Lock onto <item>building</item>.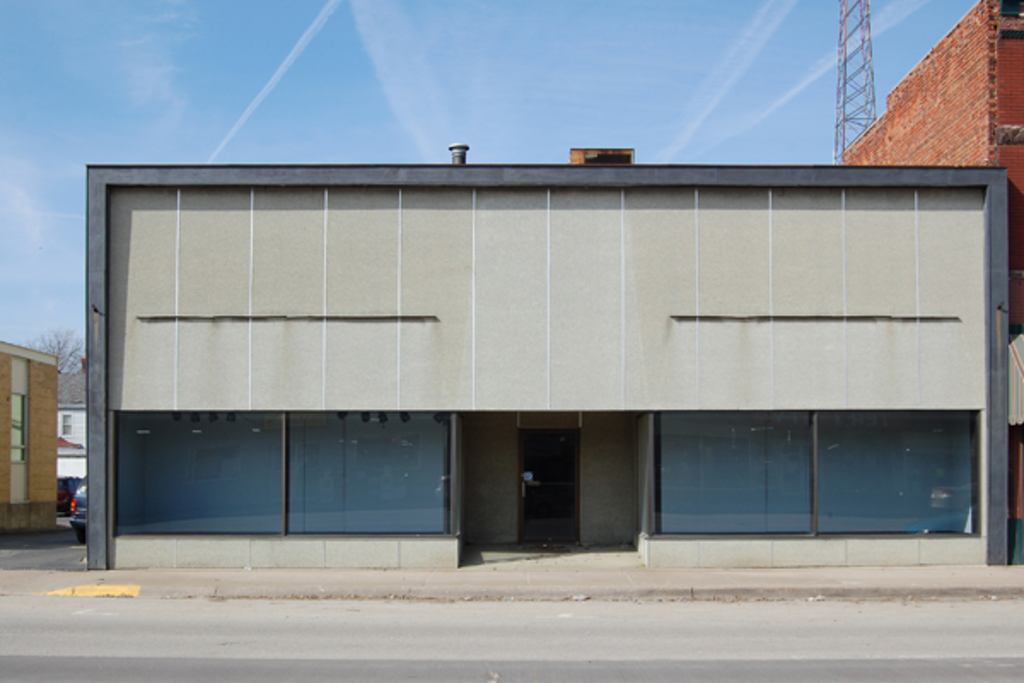
Locked: bbox=(0, 333, 63, 534).
